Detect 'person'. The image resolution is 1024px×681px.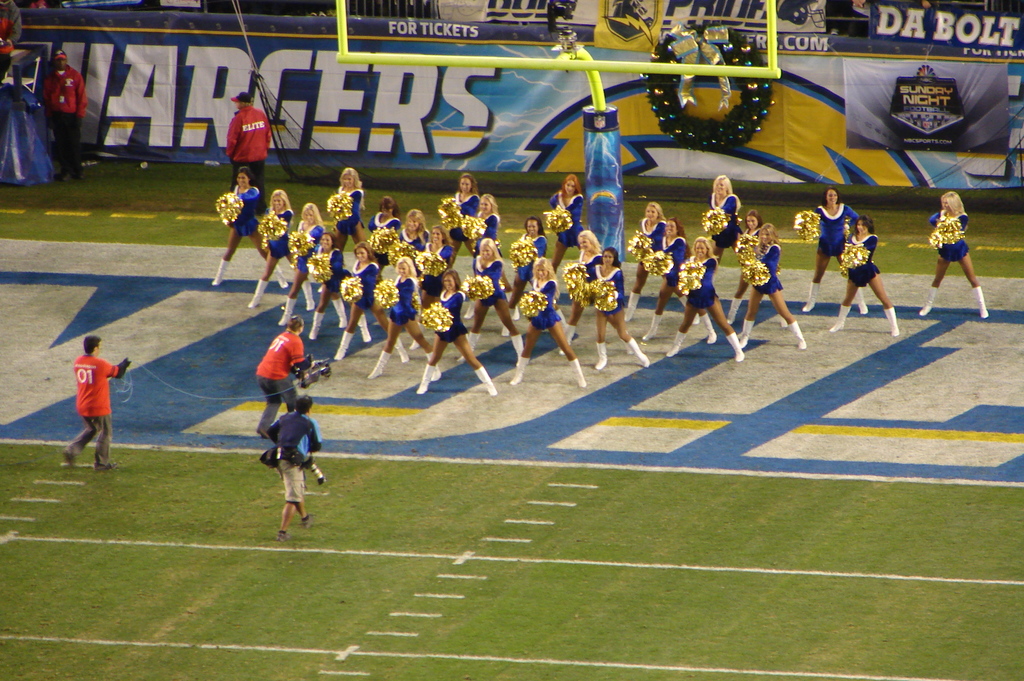
797, 187, 868, 310.
